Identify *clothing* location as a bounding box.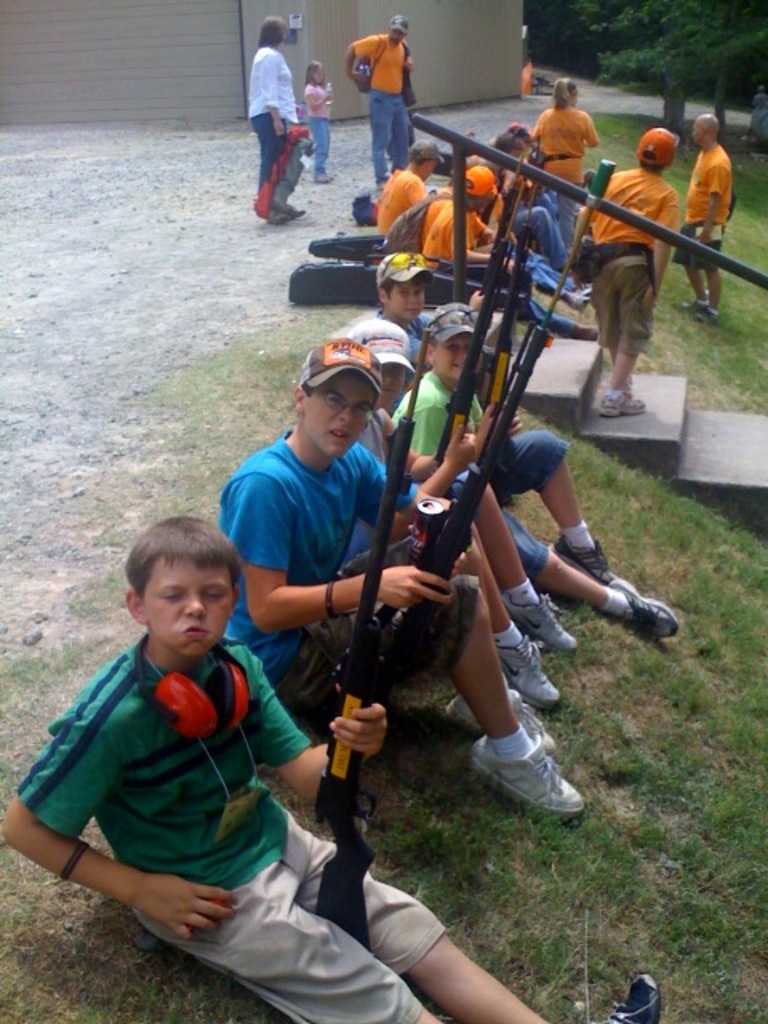
x1=674 y1=139 x2=739 y2=278.
